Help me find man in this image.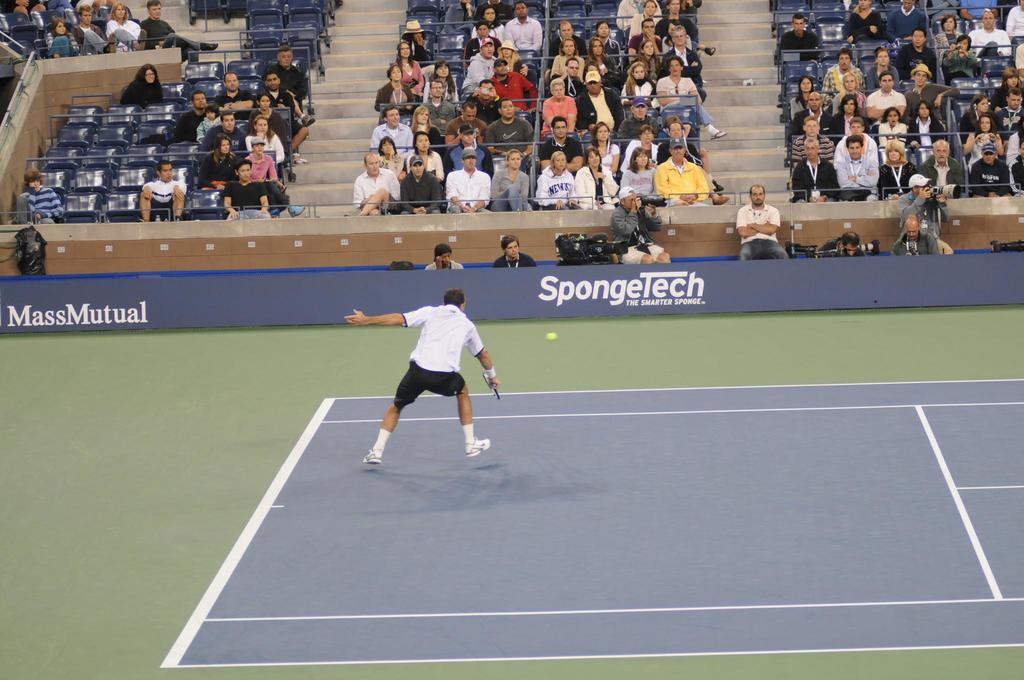
Found it: Rect(367, 103, 414, 156).
